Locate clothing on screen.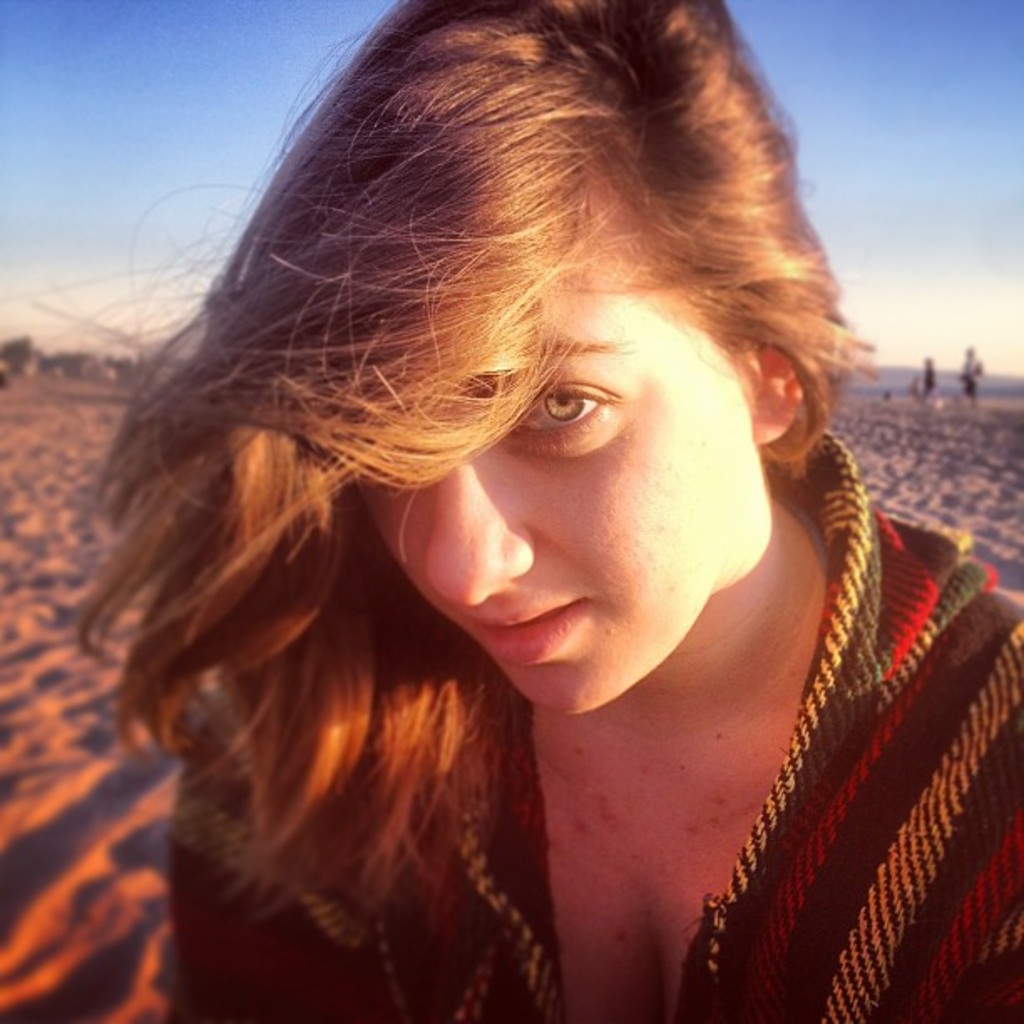
On screen at 142, 433, 1022, 1022.
